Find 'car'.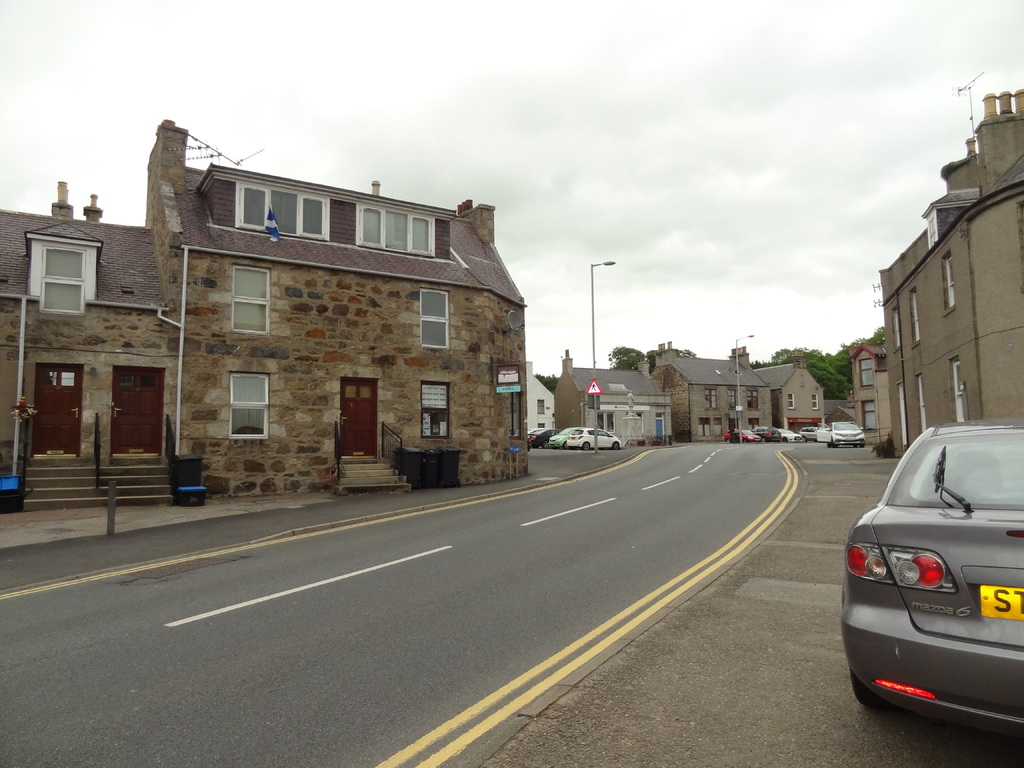
{"x1": 526, "y1": 429, "x2": 562, "y2": 449}.
